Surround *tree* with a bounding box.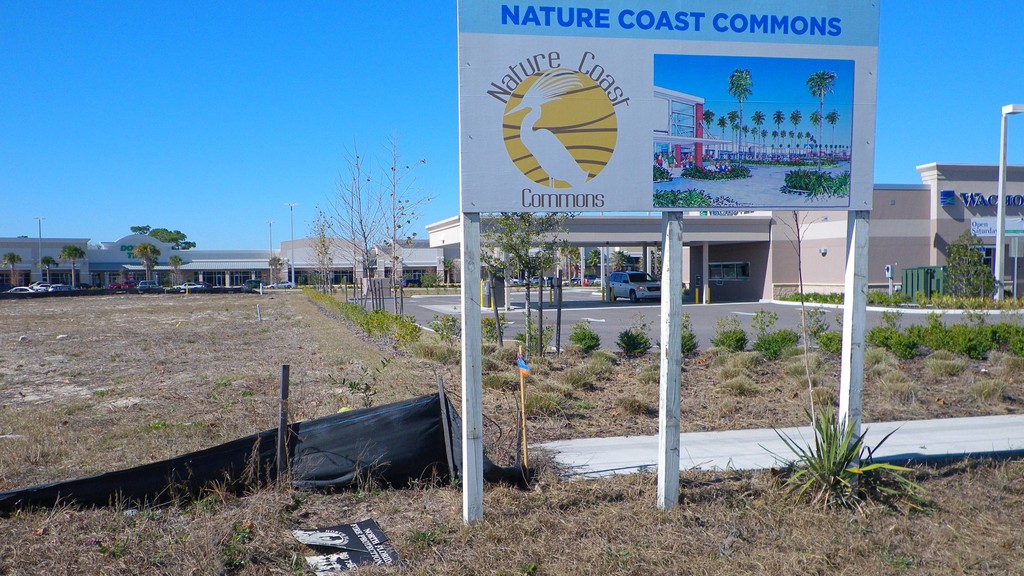
(483, 211, 563, 354).
